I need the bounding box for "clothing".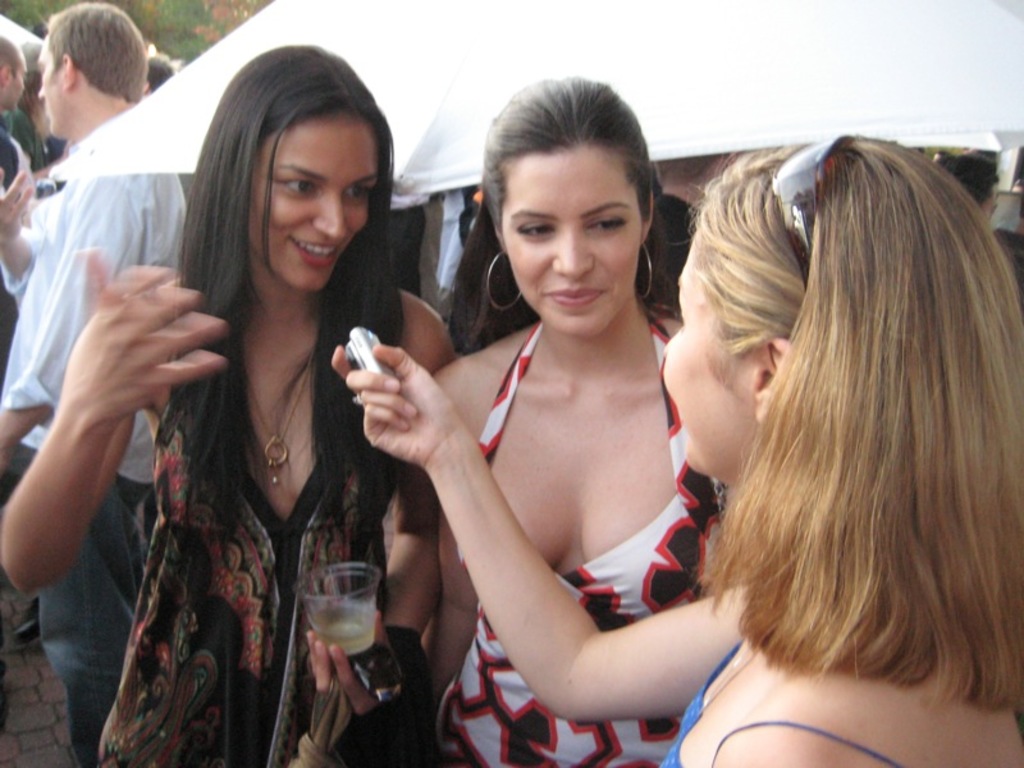
Here it is: pyautogui.locateOnScreen(445, 335, 712, 767).
